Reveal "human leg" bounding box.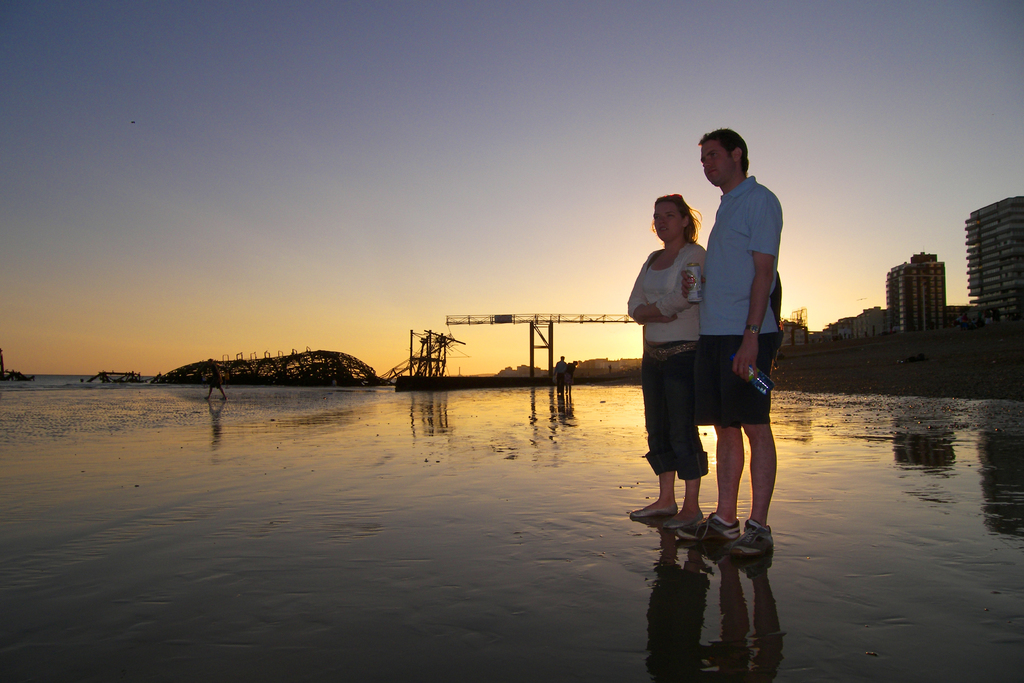
Revealed: 644, 439, 706, 529.
